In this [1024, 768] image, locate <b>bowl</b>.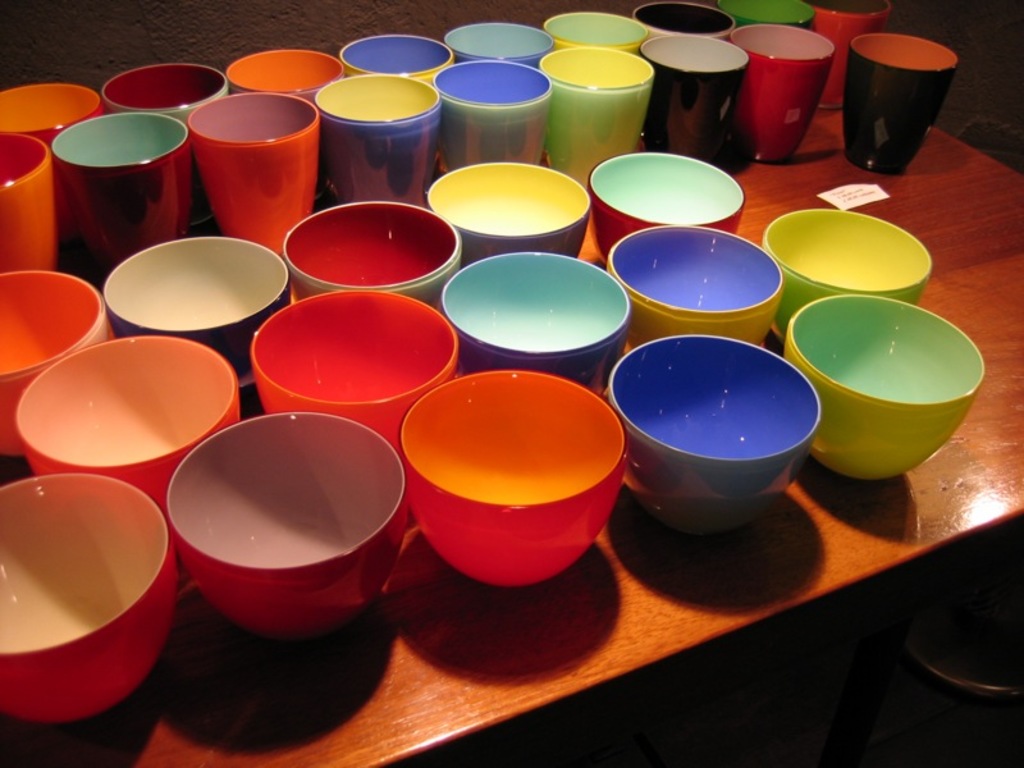
Bounding box: [x1=586, y1=151, x2=745, y2=265].
